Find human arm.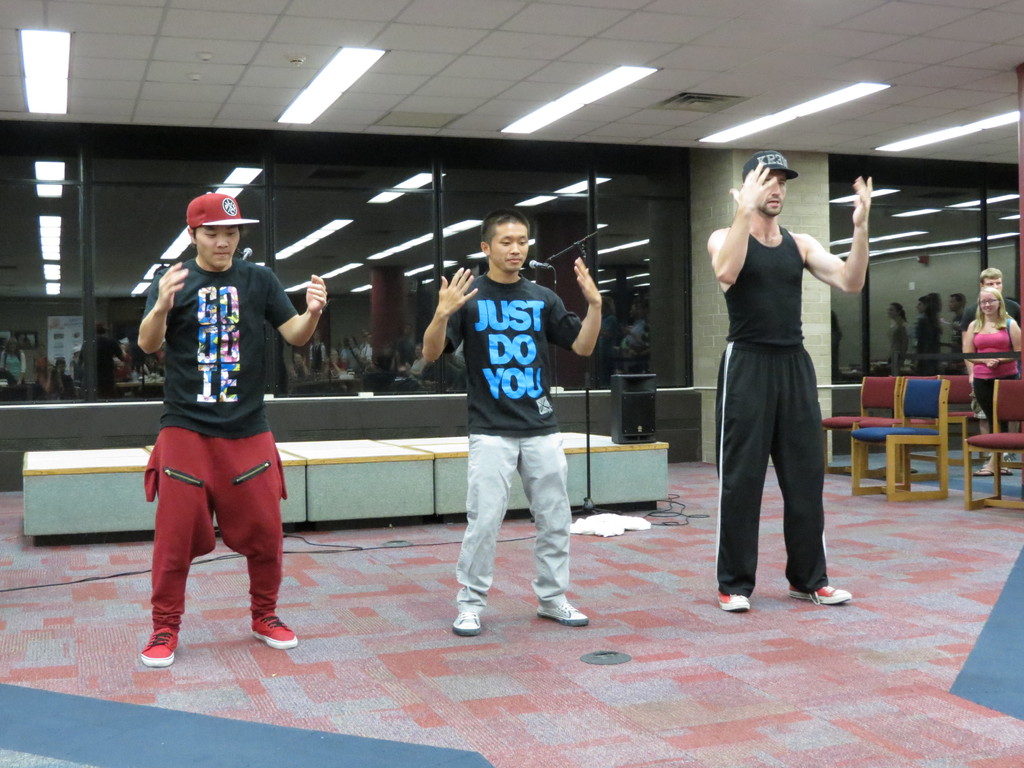
417,260,476,361.
